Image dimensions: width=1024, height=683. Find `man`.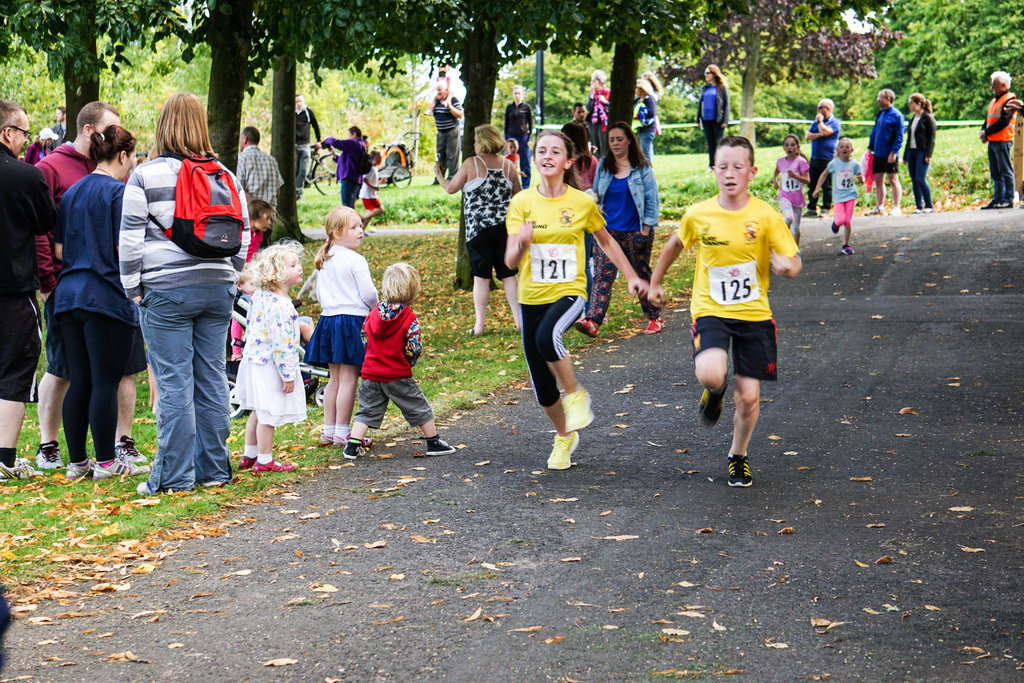
(left=558, top=102, right=595, bottom=172).
